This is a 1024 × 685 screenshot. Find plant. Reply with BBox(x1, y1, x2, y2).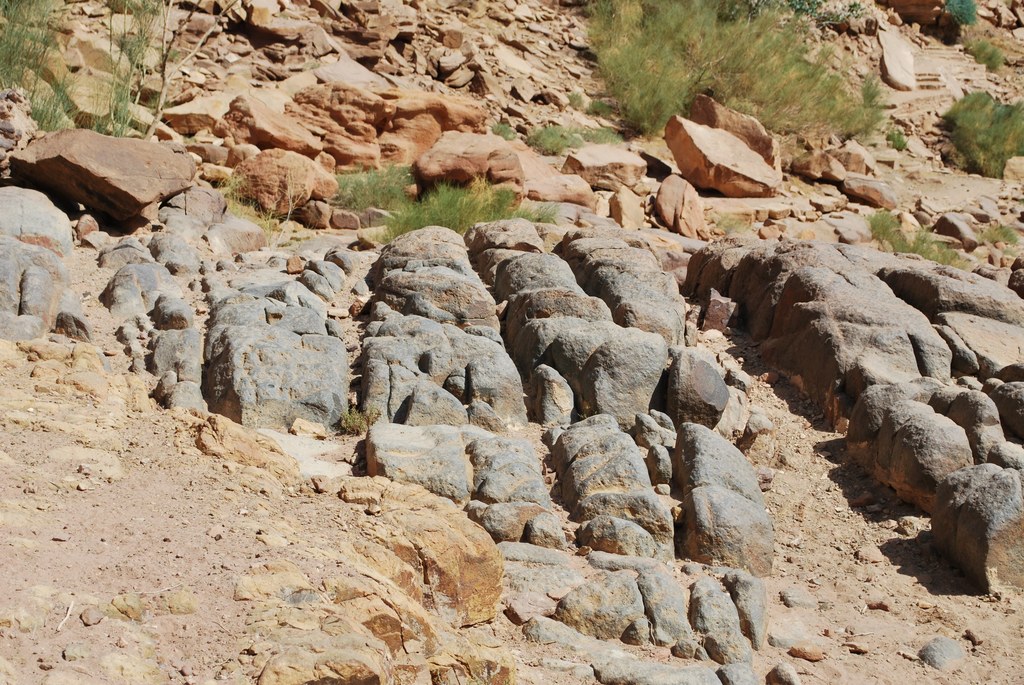
BBox(586, 0, 641, 56).
